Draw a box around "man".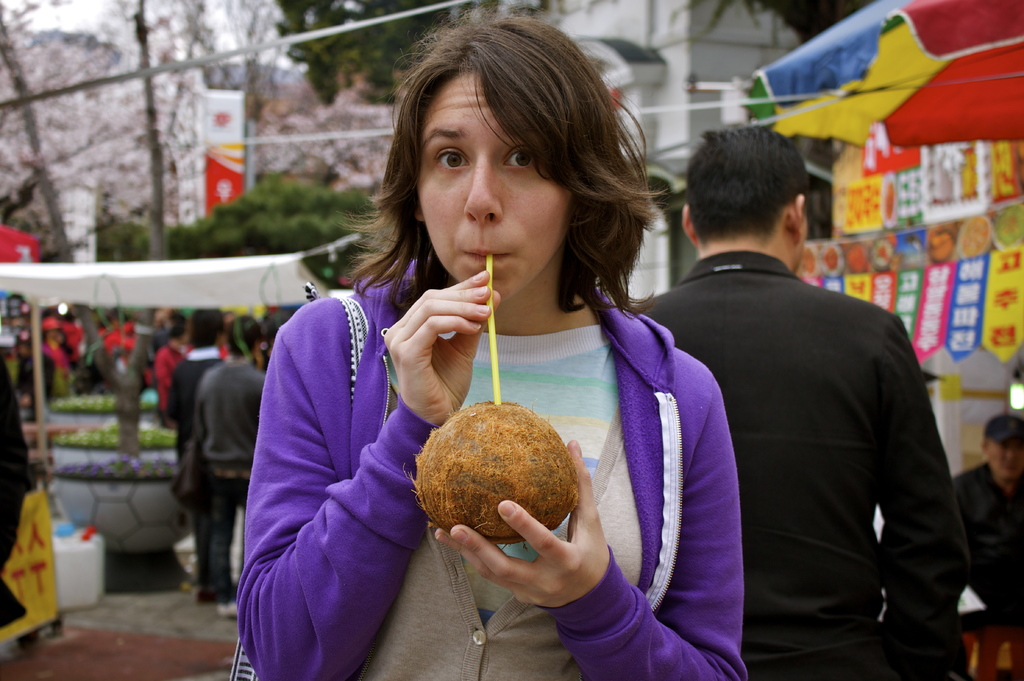
[164,307,236,606].
